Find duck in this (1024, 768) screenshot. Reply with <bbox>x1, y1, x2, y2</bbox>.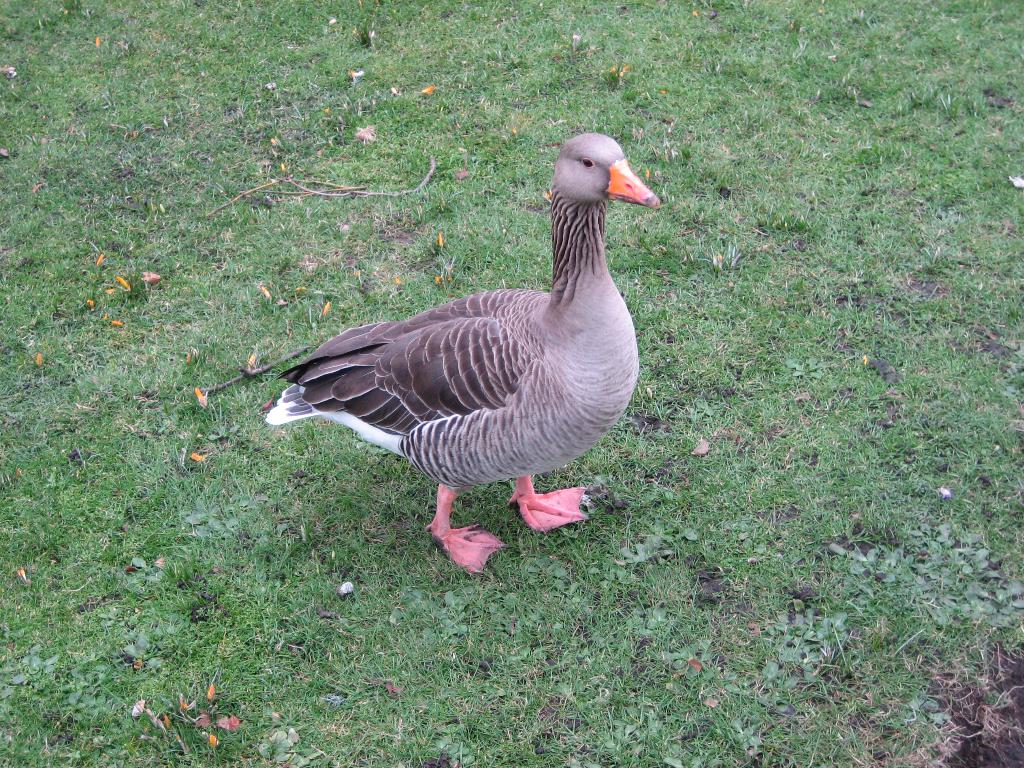
<bbox>259, 137, 687, 563</bbox>.
